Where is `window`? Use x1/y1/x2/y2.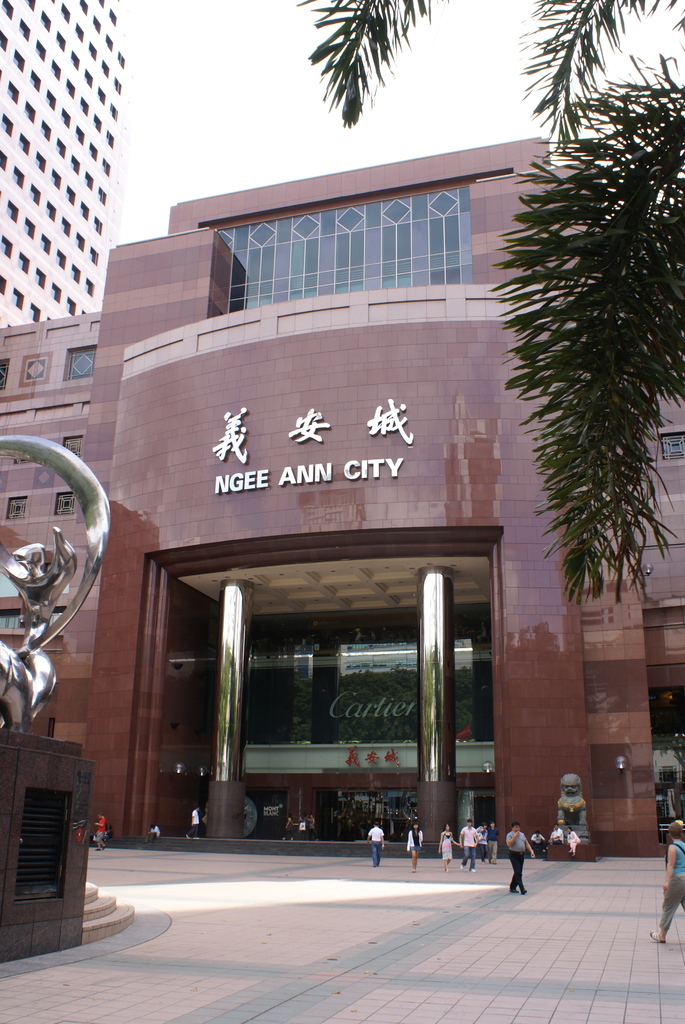
15/460/28/461.
